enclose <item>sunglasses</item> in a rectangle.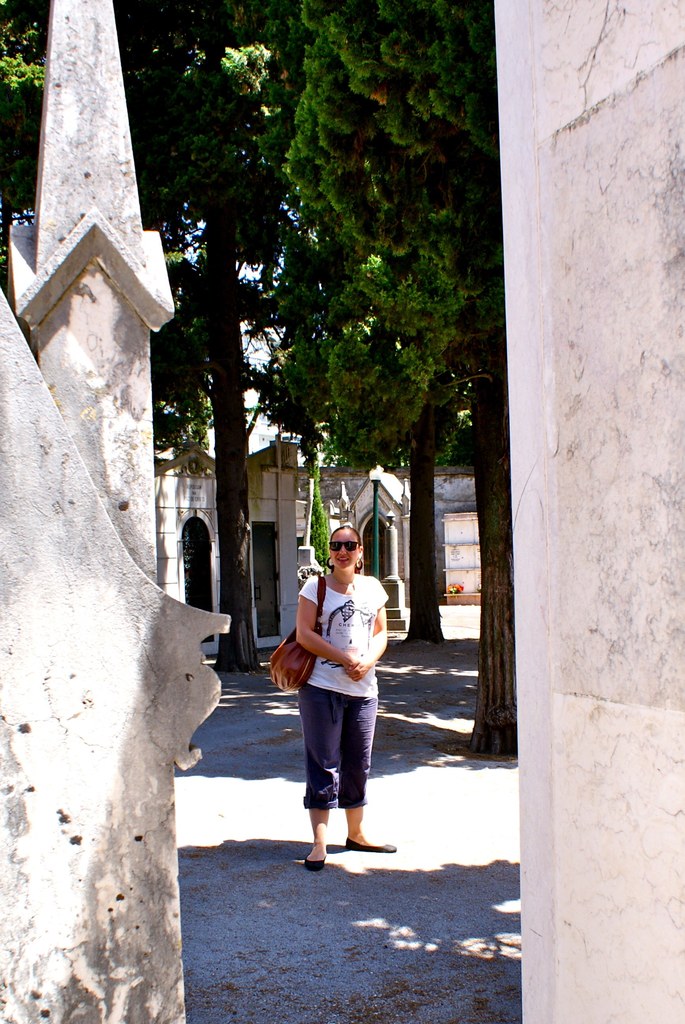
box(327, 540, 362, 553).
